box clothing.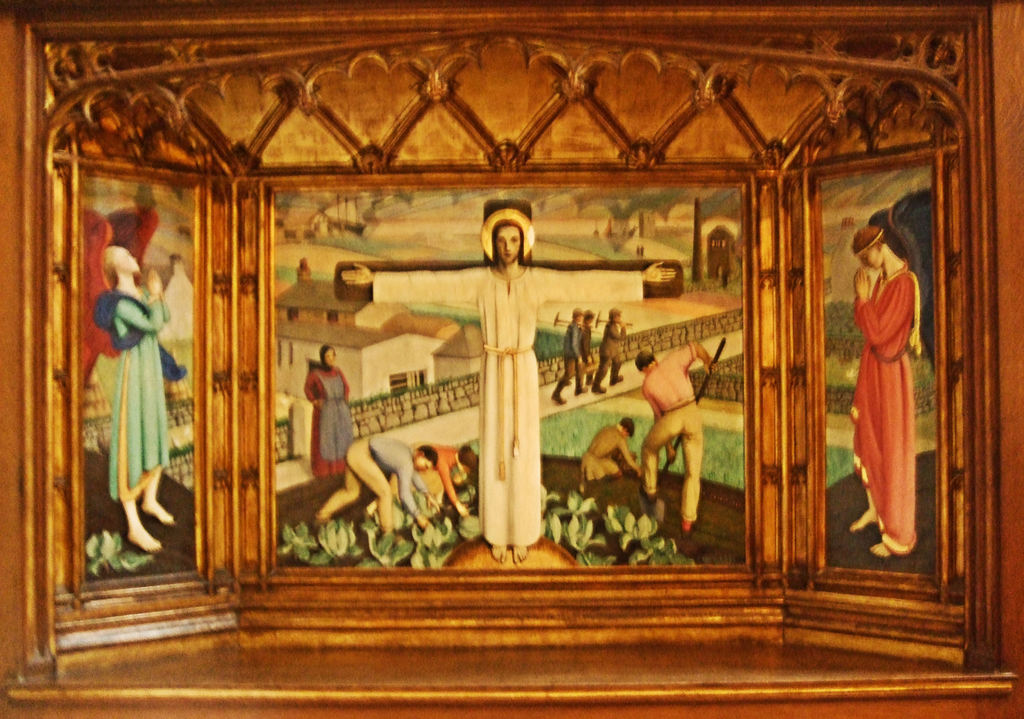
BBox(589, 321, 628, 391).
